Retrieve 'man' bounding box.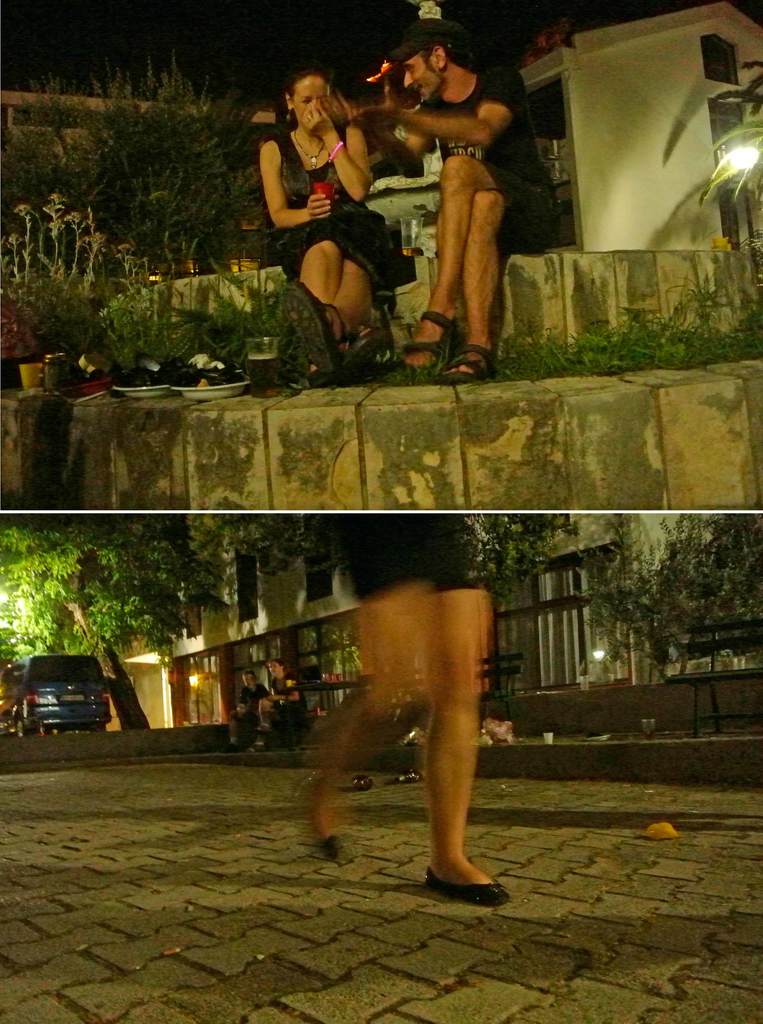
Bounding box: <bbox>336, 17, 564, 384</bbox>.
